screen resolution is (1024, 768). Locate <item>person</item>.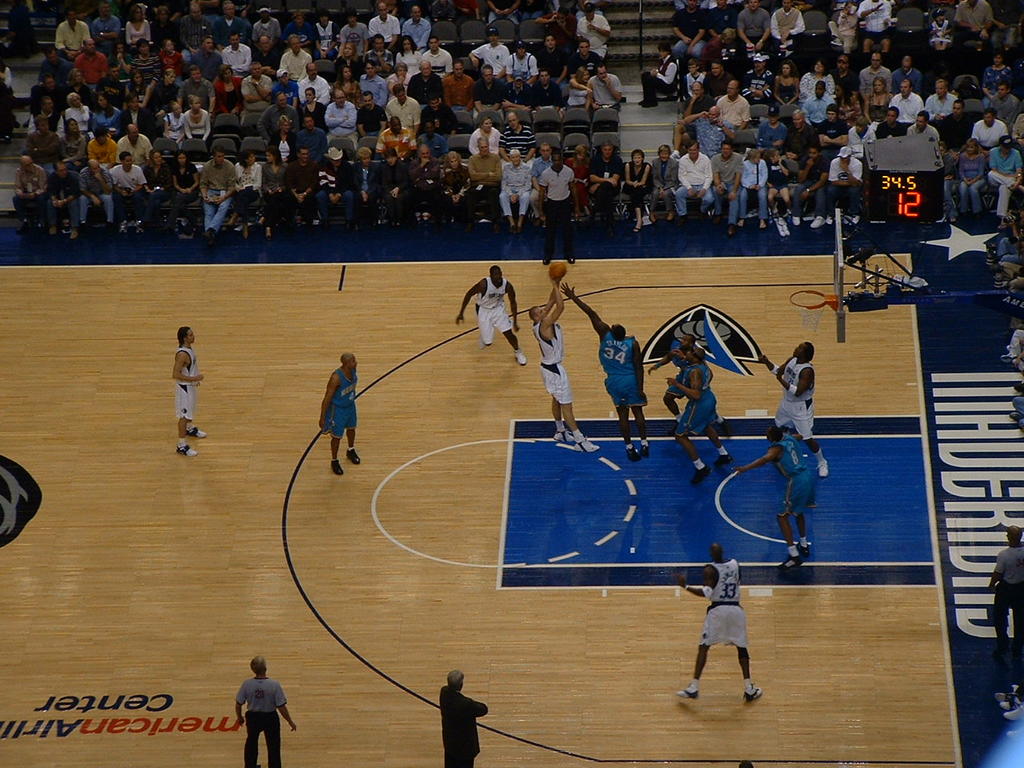
906:107:938:136.
